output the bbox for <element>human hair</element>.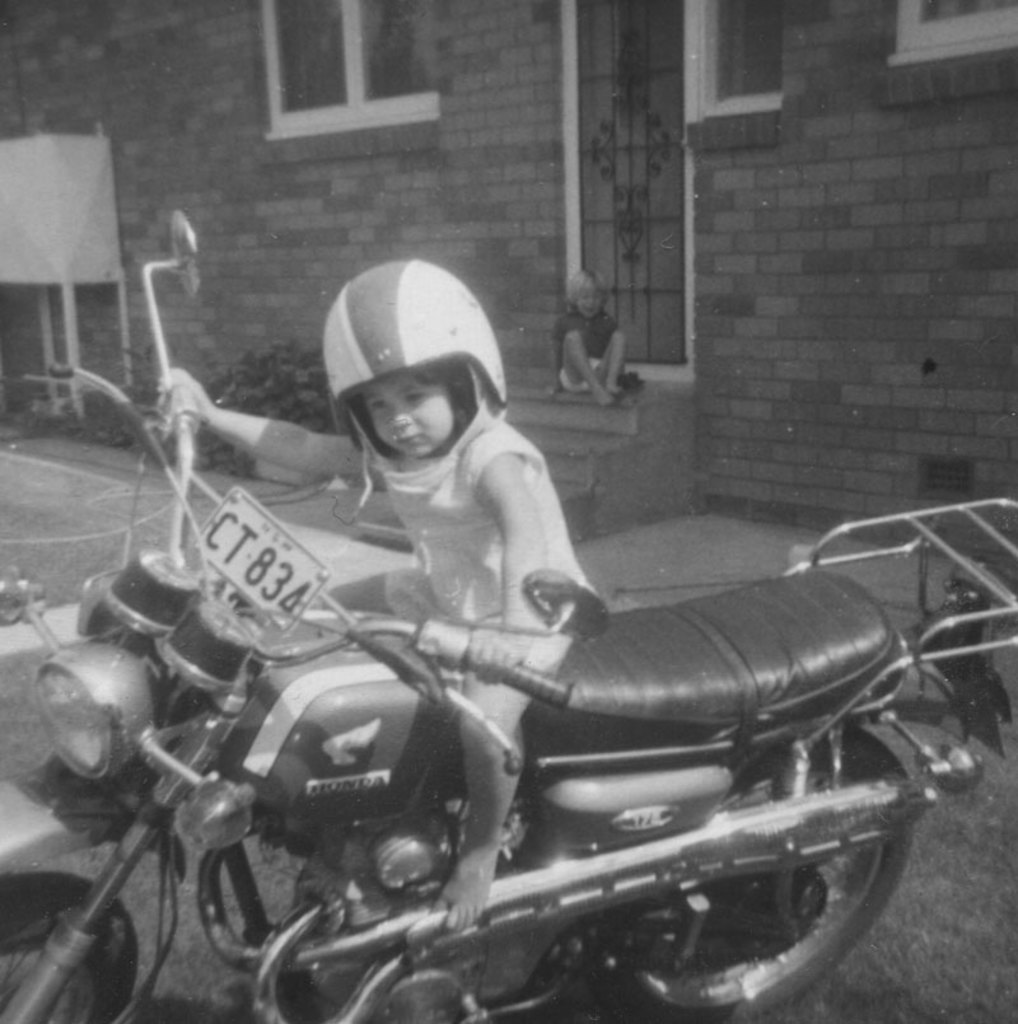
Rect(569, 267, 604, 304).
